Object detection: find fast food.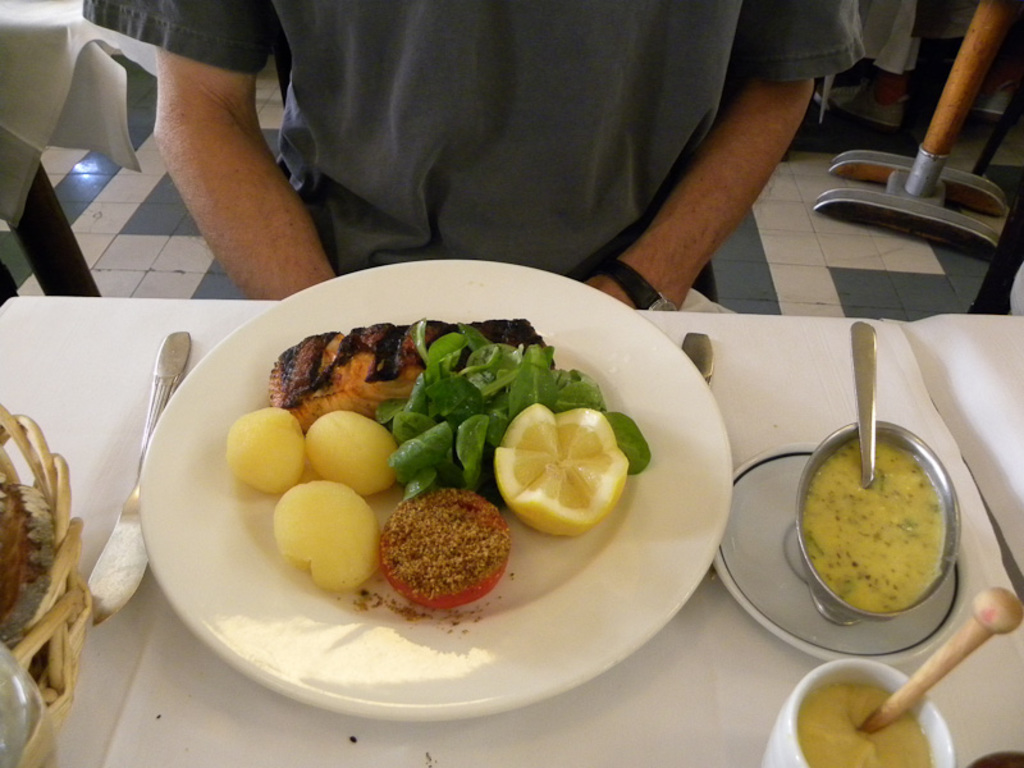
region(412, 316, 548, 372).
